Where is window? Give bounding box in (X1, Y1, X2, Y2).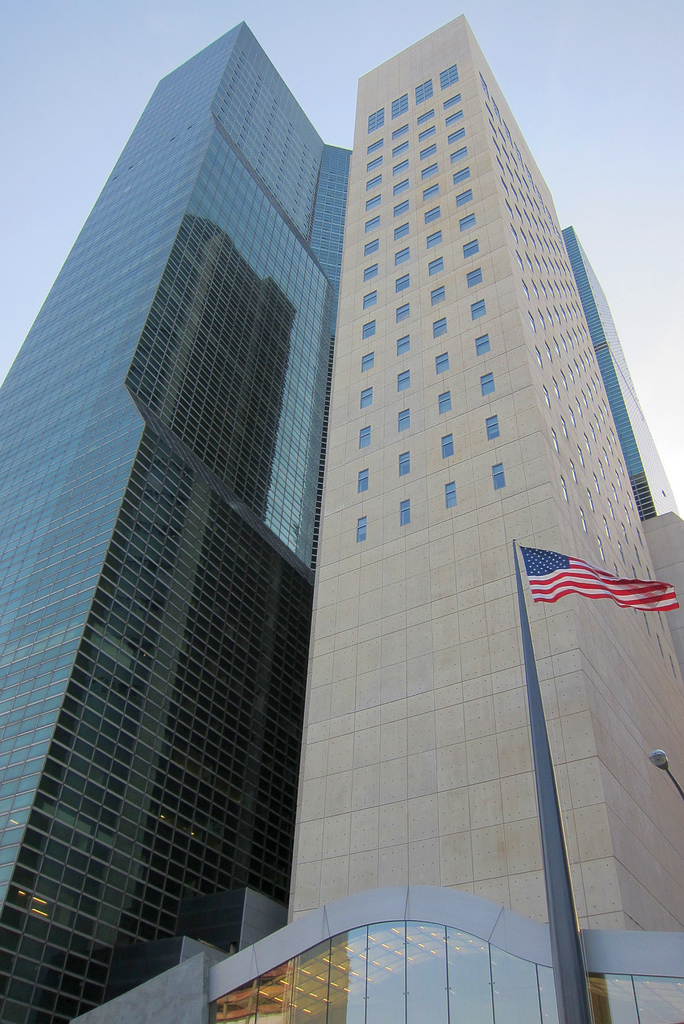
(361, 389, 377, 408).
